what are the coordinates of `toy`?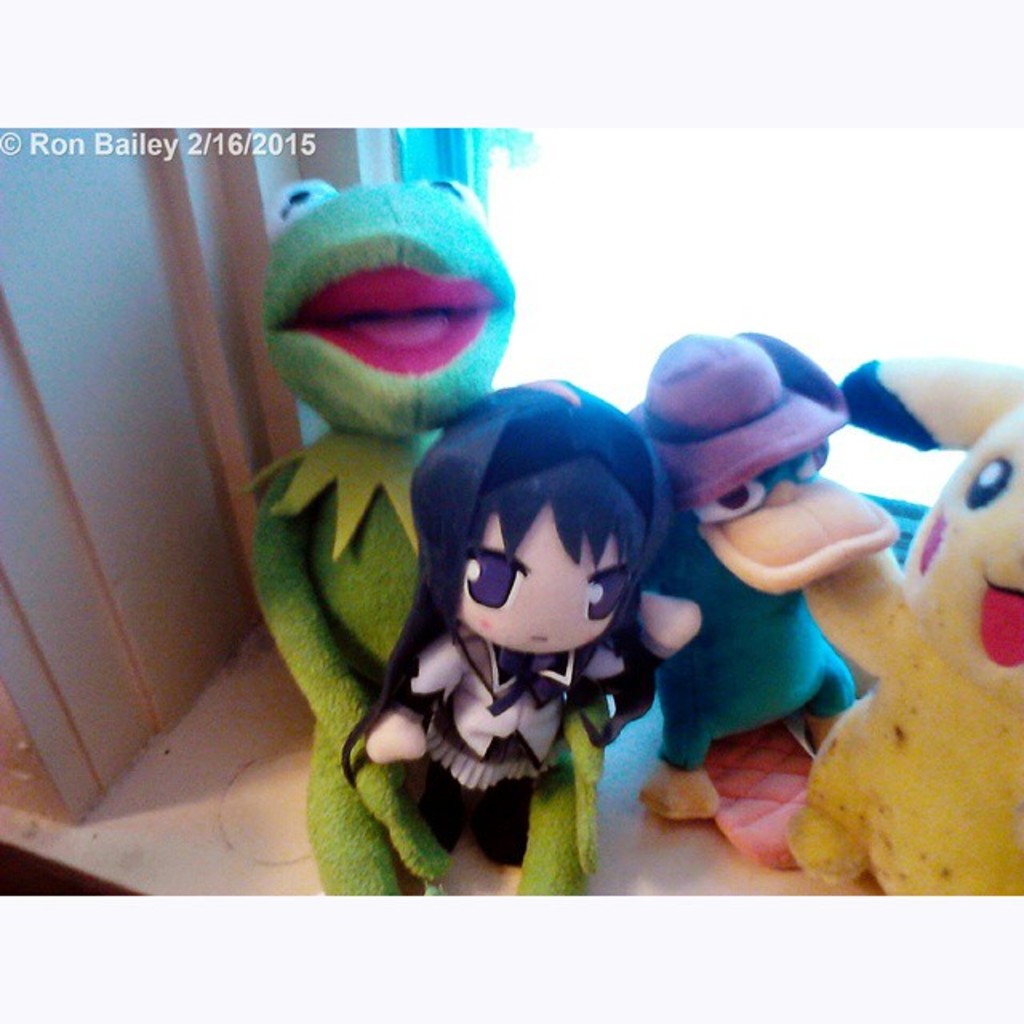
bbox=[619, 326, 902, 827].
